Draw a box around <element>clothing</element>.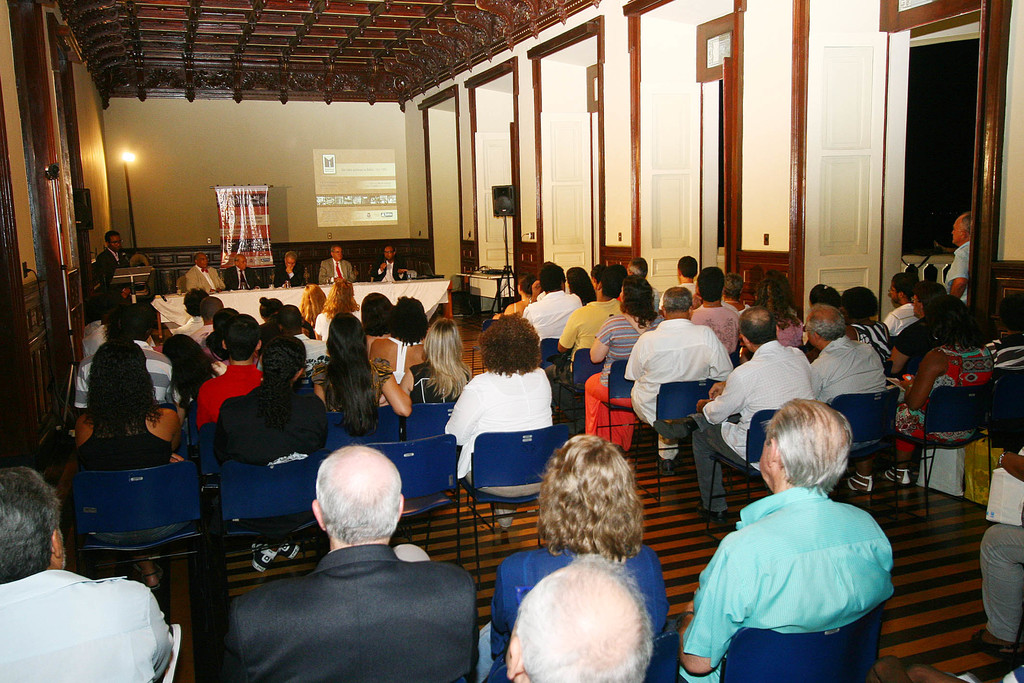
76, 343, 171, 420.
